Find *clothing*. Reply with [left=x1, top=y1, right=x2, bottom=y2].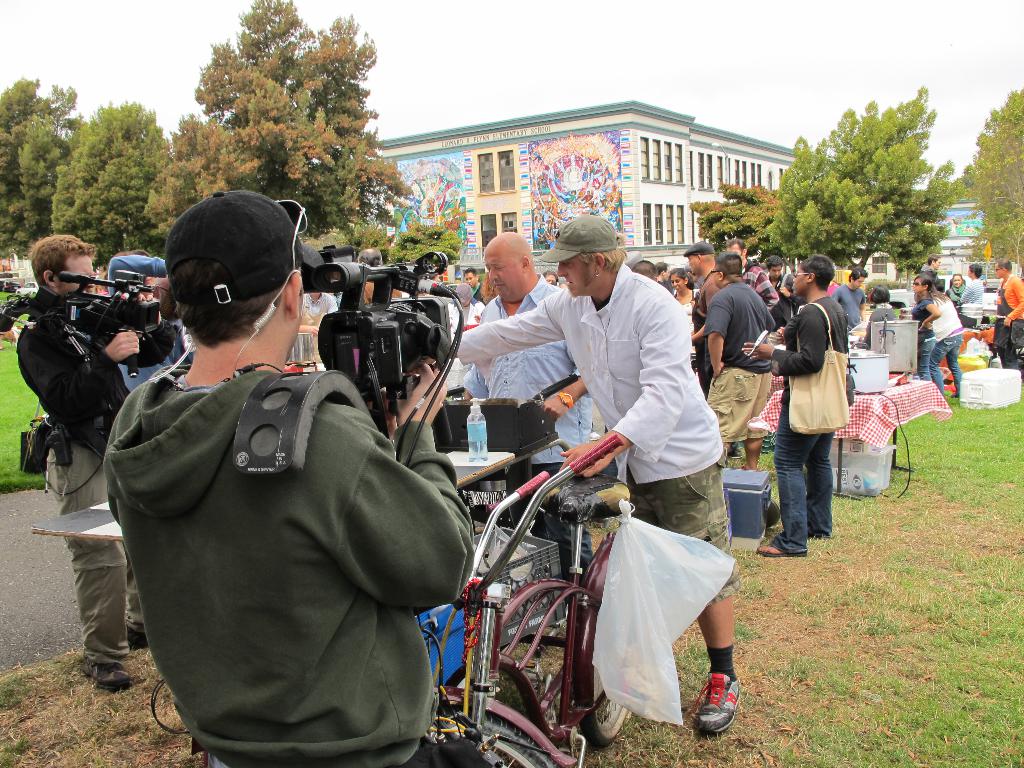
[left=911, top=298, right=938, bottom=376].
